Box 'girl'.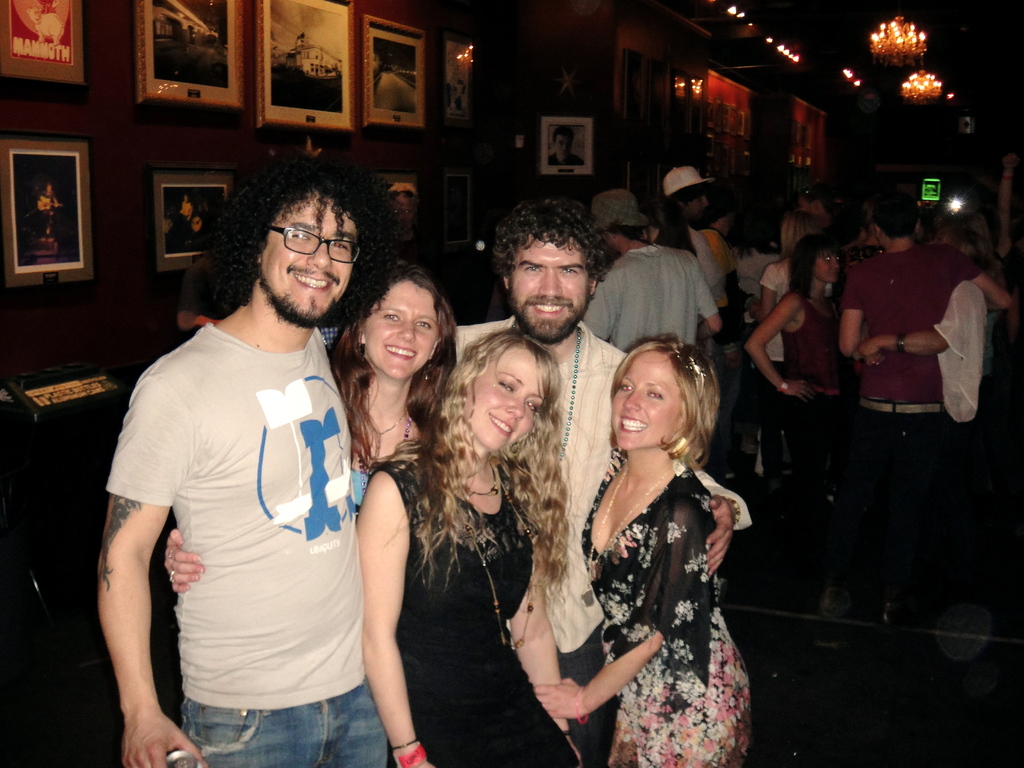
BBox(753, 240, 854, 572).
